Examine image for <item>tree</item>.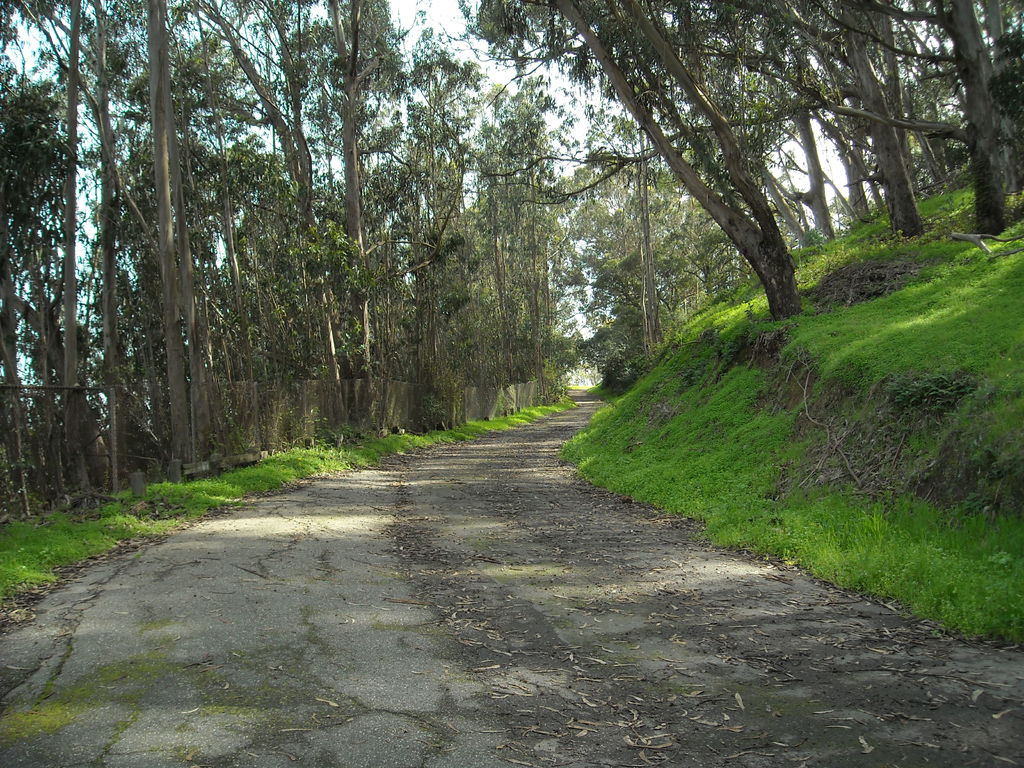
Examination result: select_region(326, 0, 424, 433).
